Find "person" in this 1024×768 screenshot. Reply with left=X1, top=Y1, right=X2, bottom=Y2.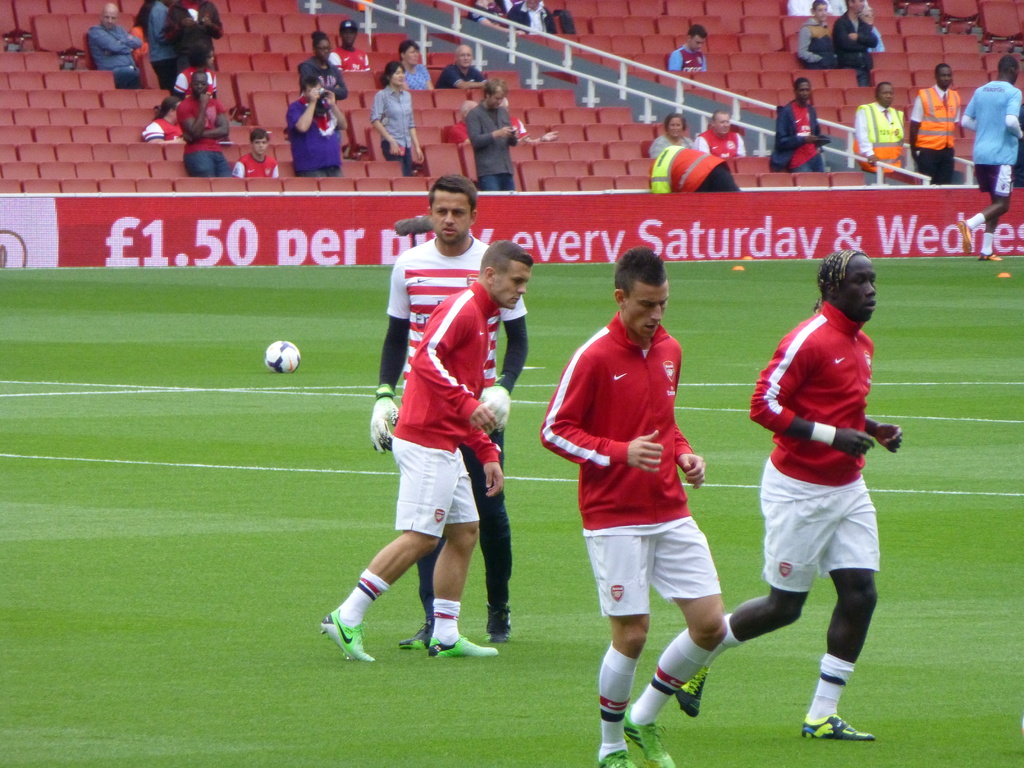
left=178, top=62, right=227, bottom=175.
